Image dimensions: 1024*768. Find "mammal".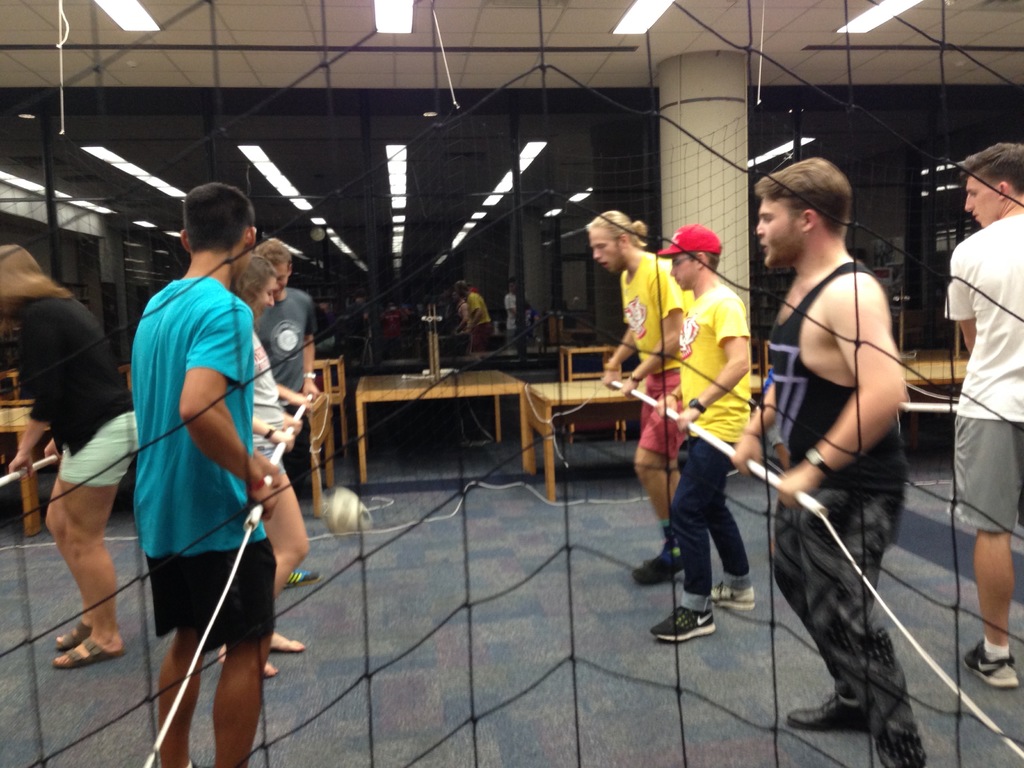
bbox(226, 250, 314, 676).
